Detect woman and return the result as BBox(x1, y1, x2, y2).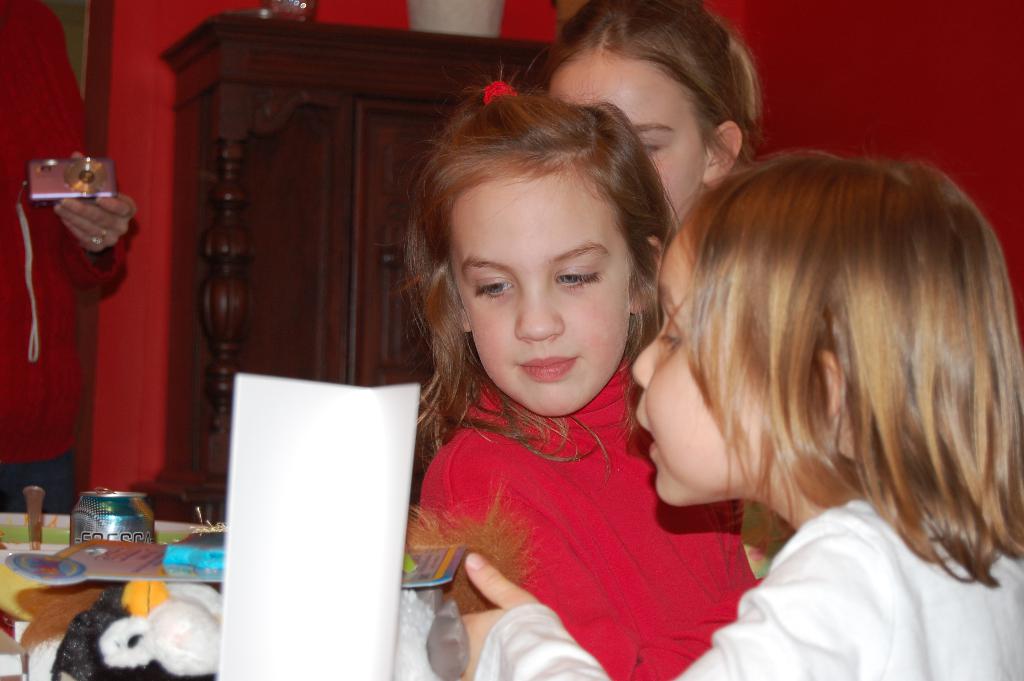
BBox(0, 0, 153, 525).
